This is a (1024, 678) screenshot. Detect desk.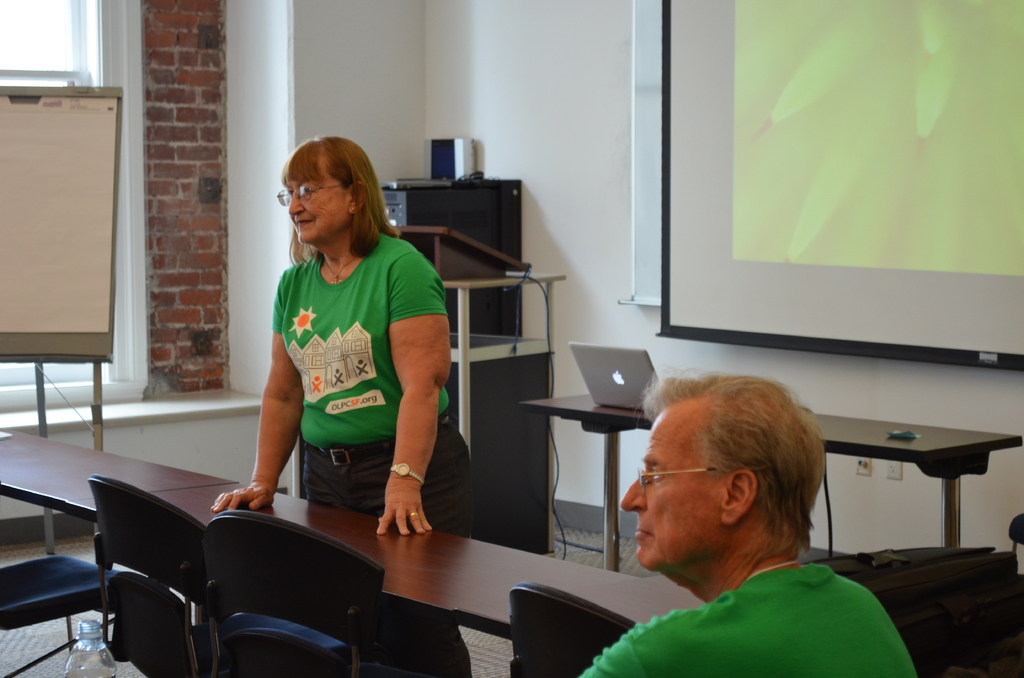
Rect(0, 425, 692, 640).
